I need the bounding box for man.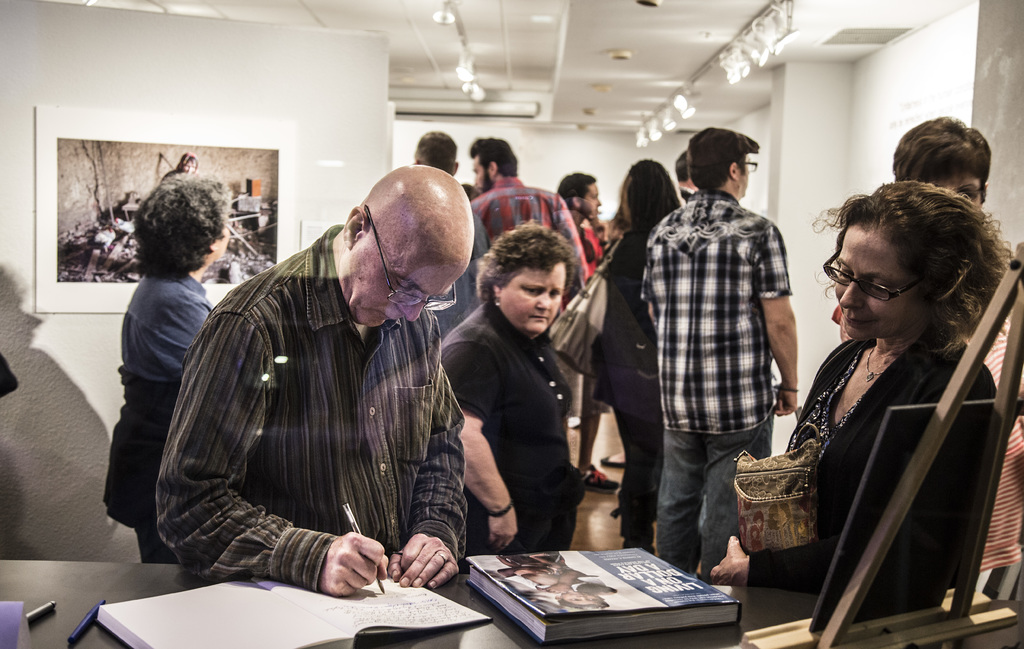
Here it is: pyautogui.locateOnScreen(158, 166, 488, 603).
